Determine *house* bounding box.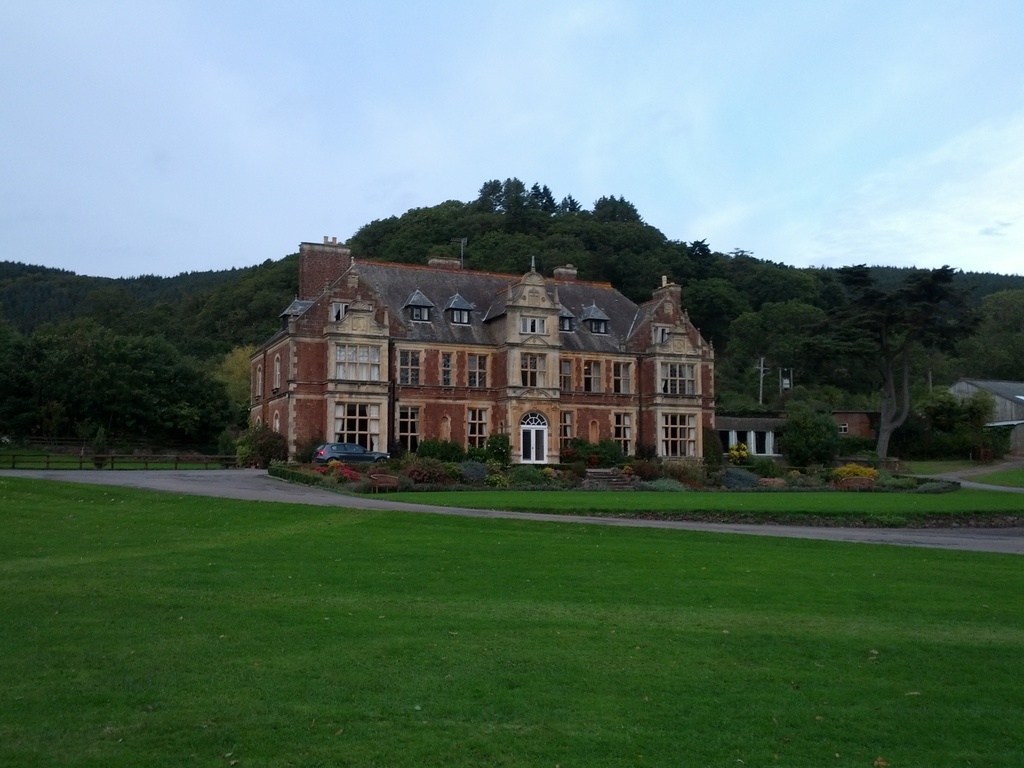
Determined: pyautogui.locateOnScreen(710, 403, 796, 458).
